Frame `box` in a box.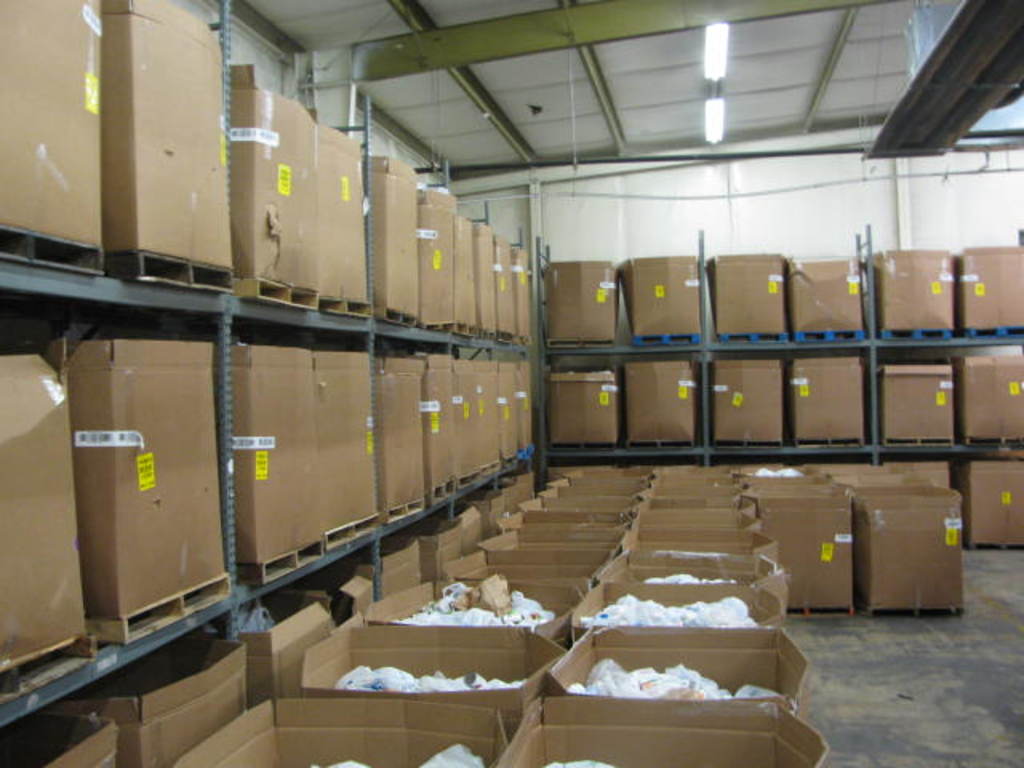
[x1=312, y1=109, x2=368, y2=318].
